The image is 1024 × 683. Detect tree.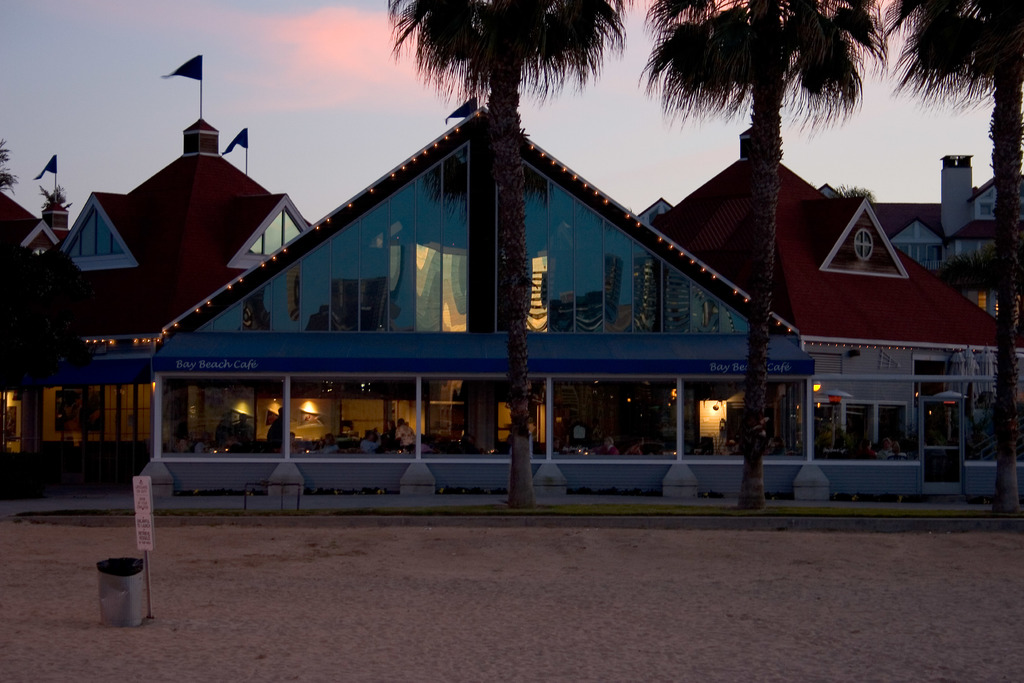
Detection: detection(385, 0, 621, 504).
